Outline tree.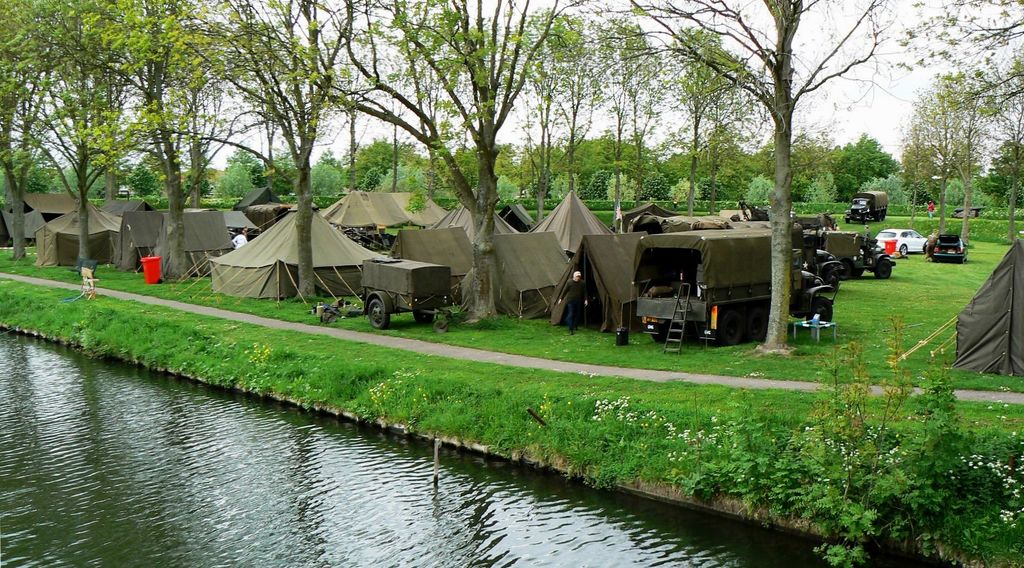
Outline: 521,3,582,208.
